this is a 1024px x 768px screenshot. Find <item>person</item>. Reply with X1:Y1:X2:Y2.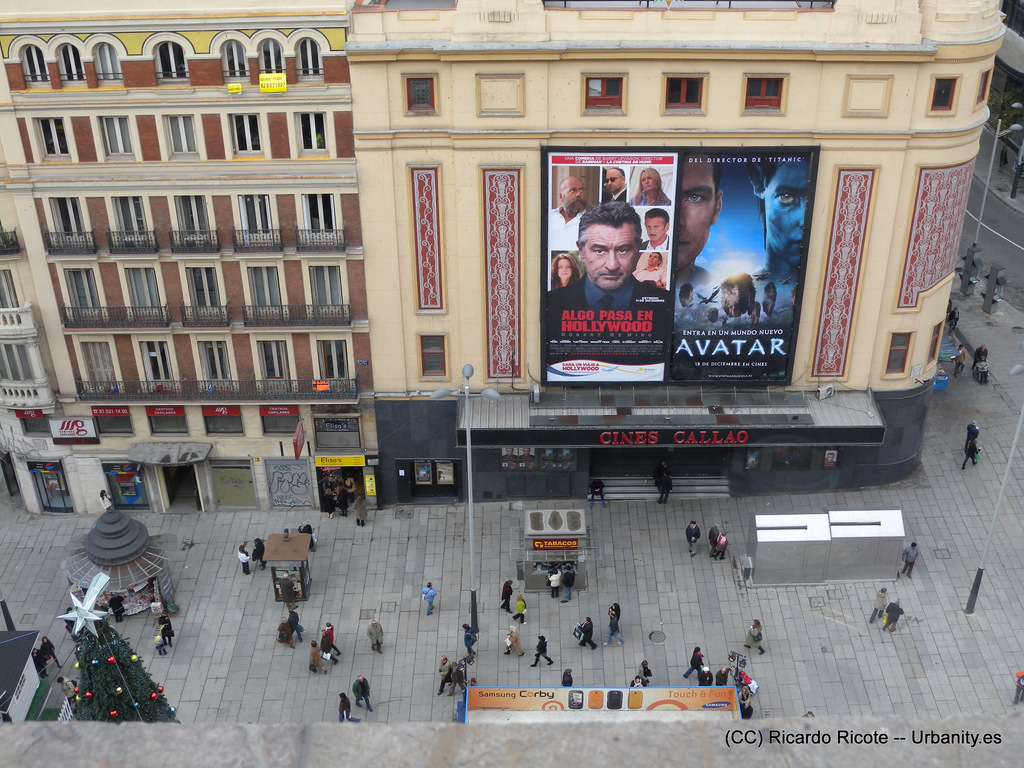
57:673:78:707.
